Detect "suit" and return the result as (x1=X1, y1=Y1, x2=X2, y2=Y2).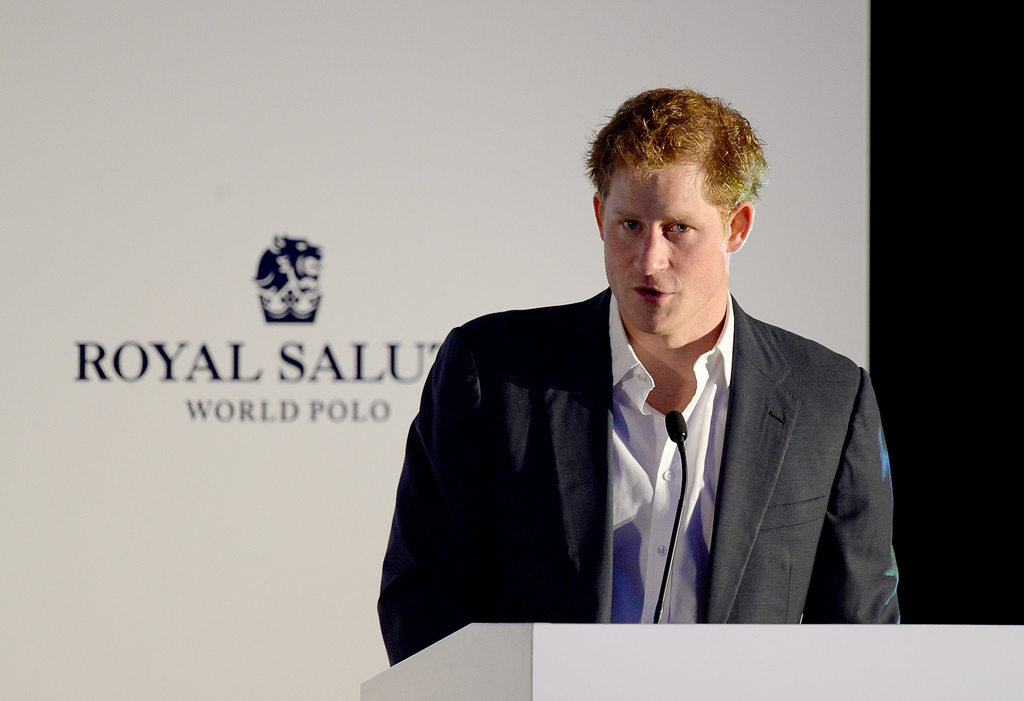
(x1=387, y1=223, x2=901, y2=646).
